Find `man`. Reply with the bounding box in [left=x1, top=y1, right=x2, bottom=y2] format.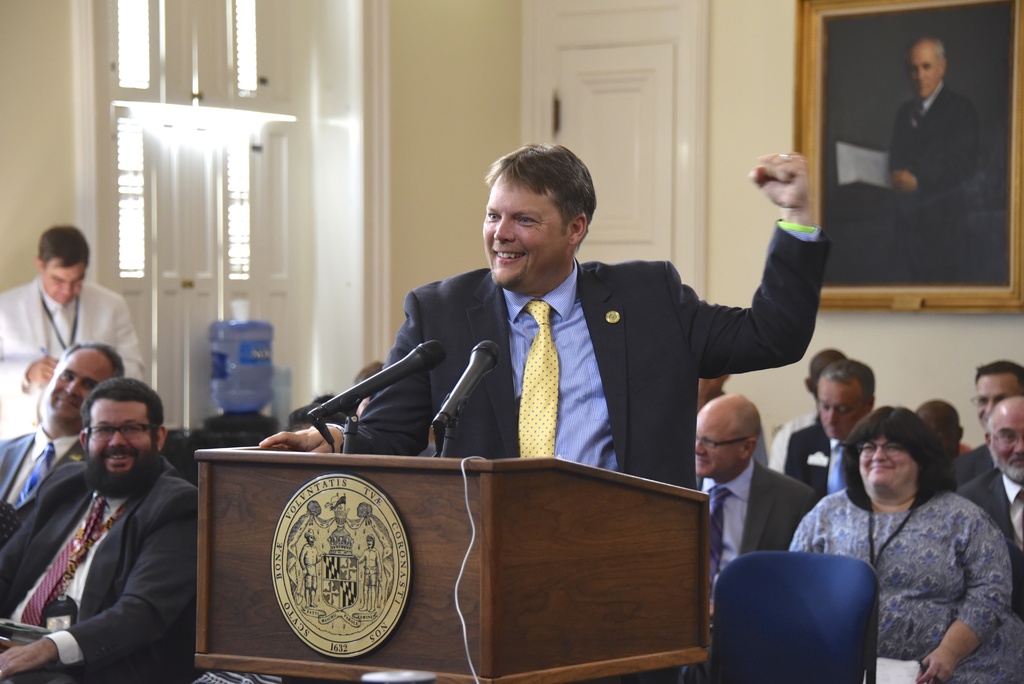
[left=257, top=140, right=835, bottom=500].
